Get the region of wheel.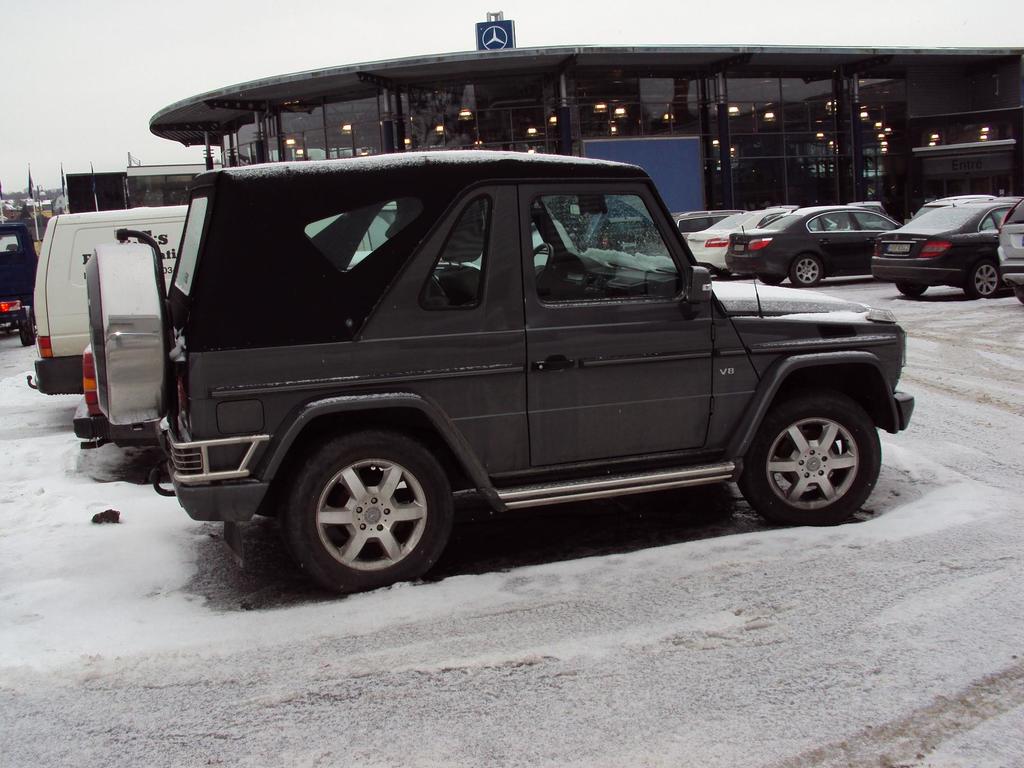
region(758, 273, 781, 287).
